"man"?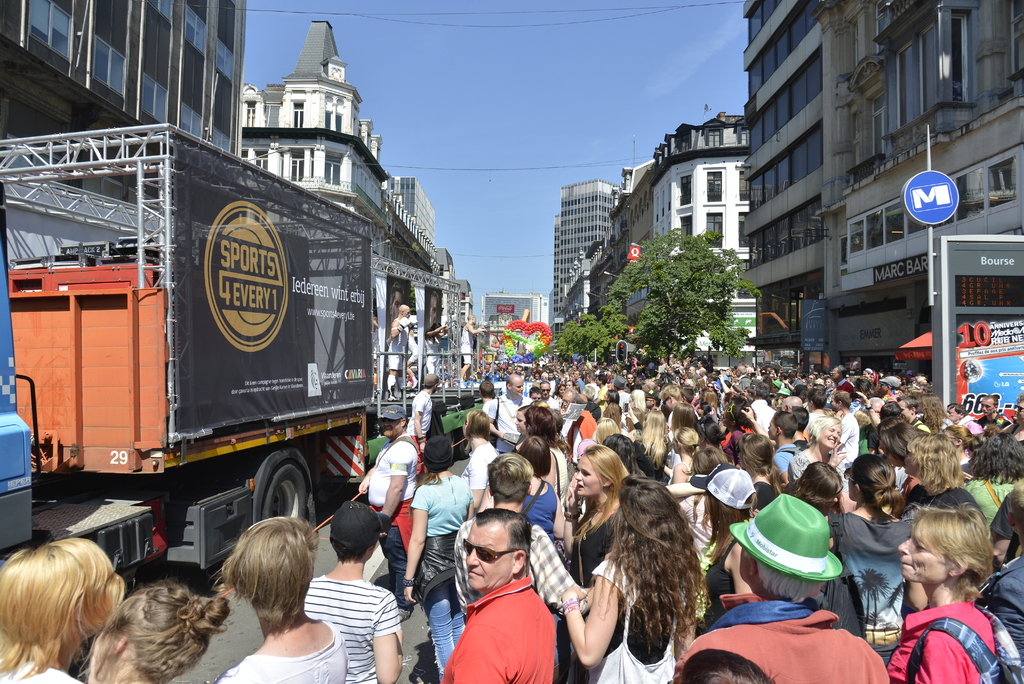
[x1=664, y1=386, x2=698, y2=424]
